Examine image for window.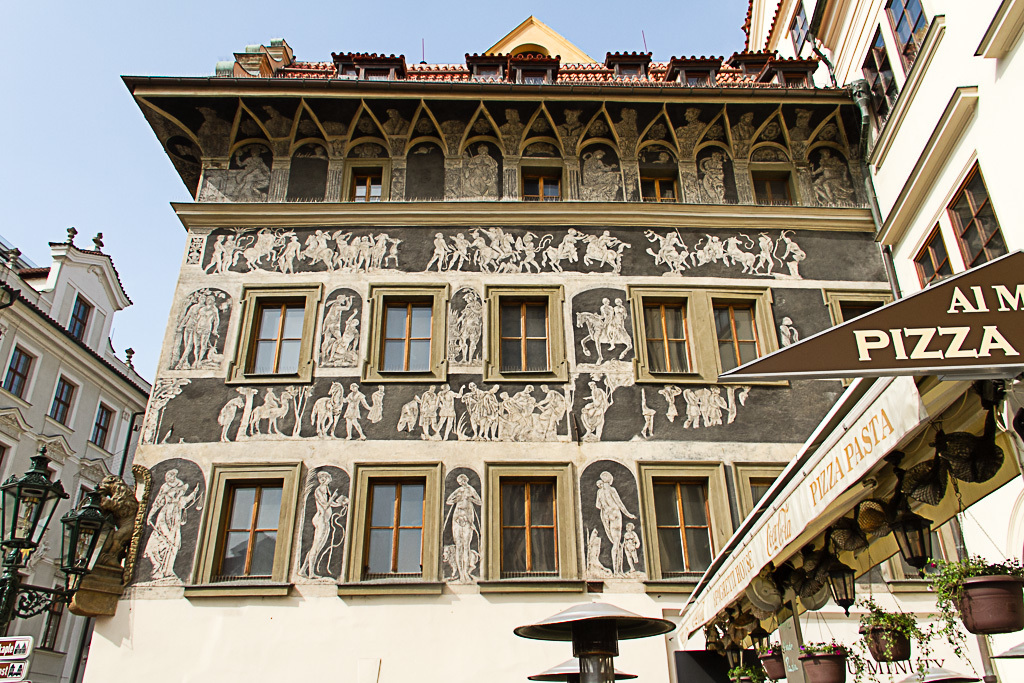
Examination result: select_region(632, 271, 787, 387).
